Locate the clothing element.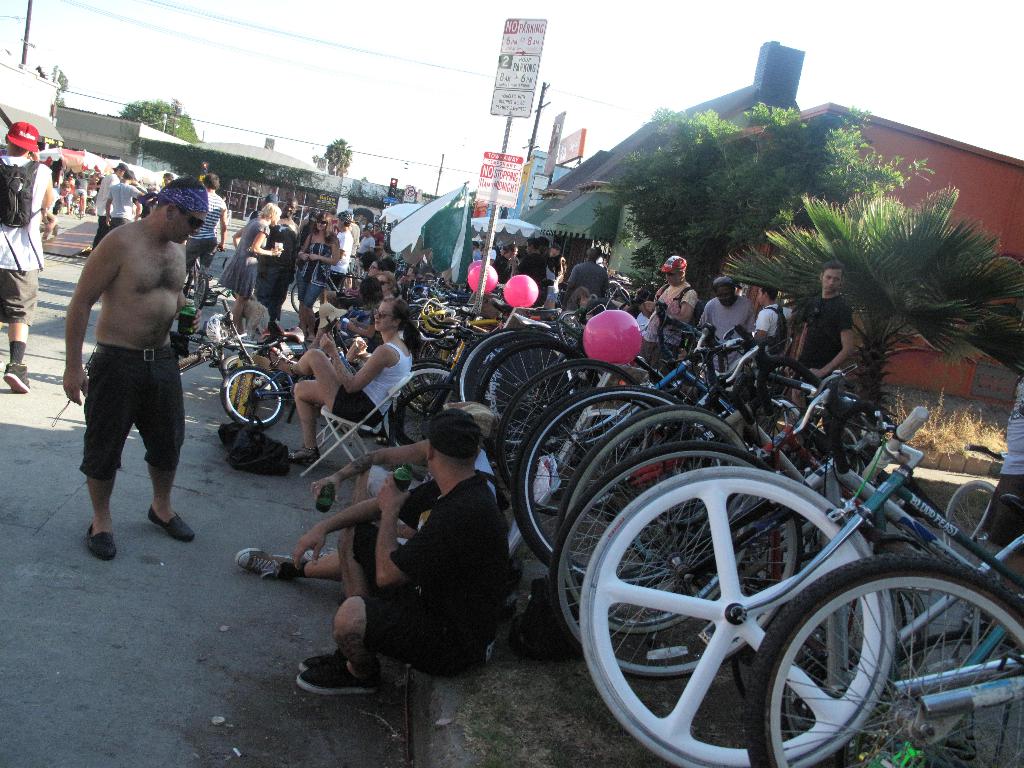
Element bbox: region(297, 243, 328, 303).
